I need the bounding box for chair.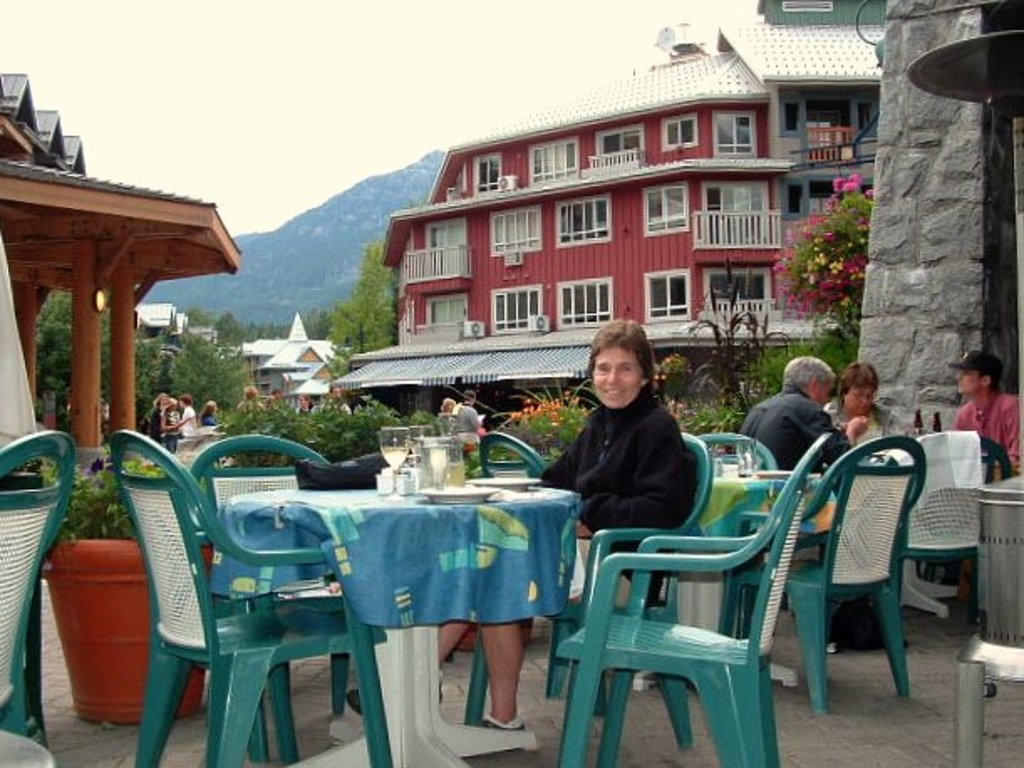
Here it is: select_region(459, 428, 712, 766).
